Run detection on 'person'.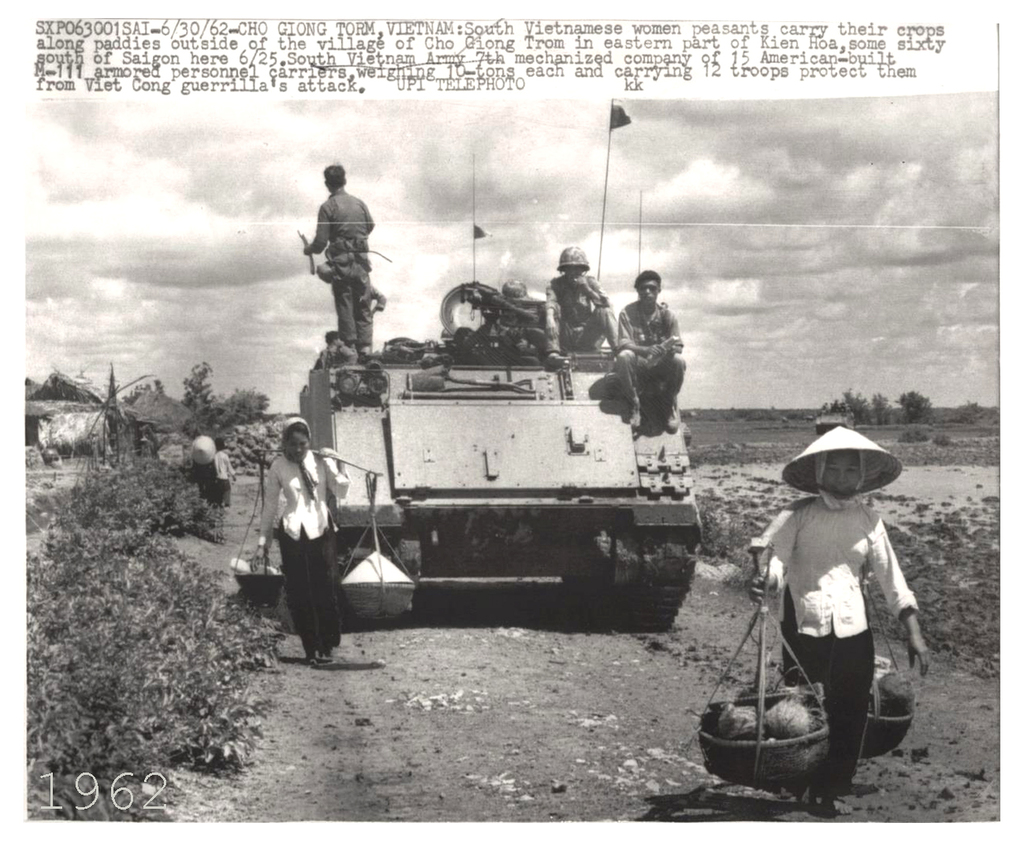
Result: 216:440:239:512.
